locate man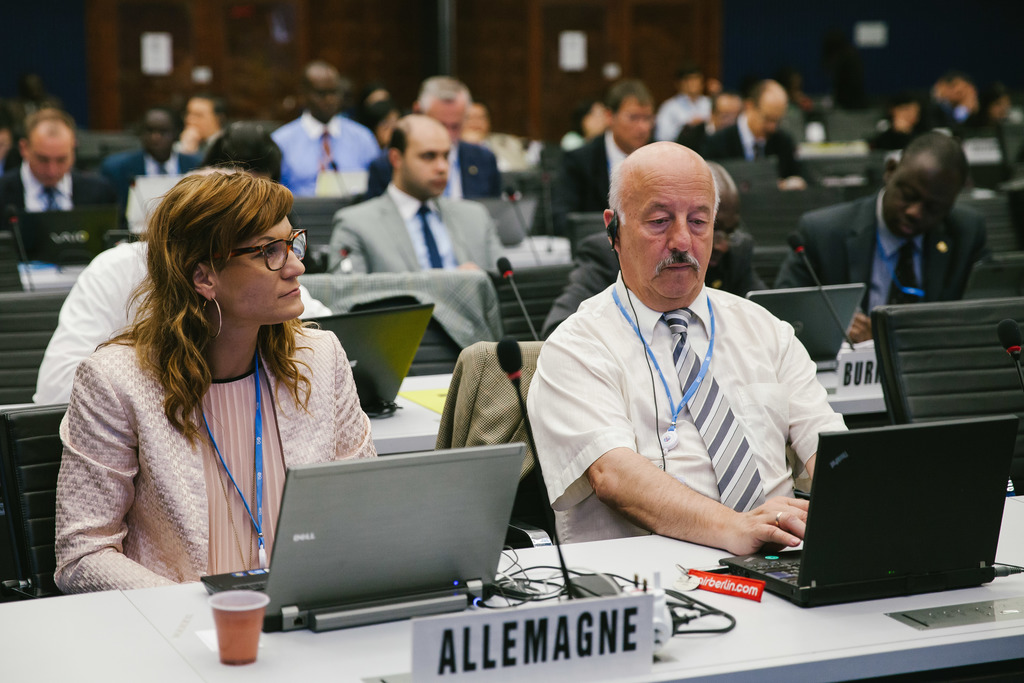
x1=271 y1=60 x2=382 y2=200
